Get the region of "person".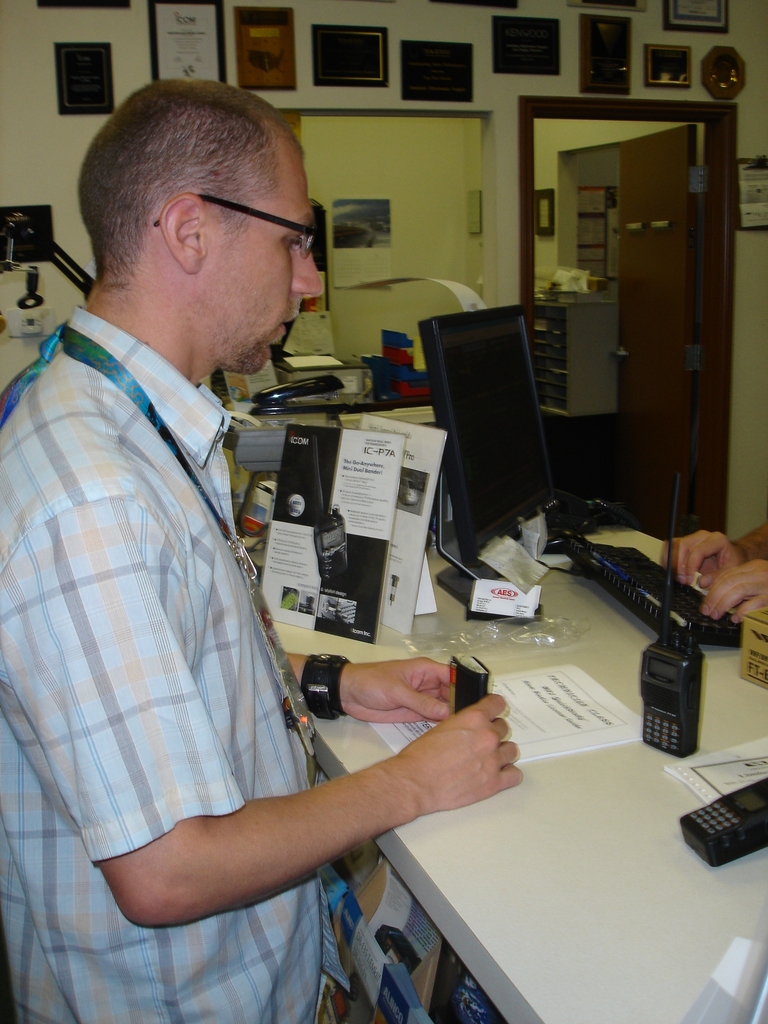
{"x1": 60, "y1": 75, "x2": 469, "y2": 1007}.
